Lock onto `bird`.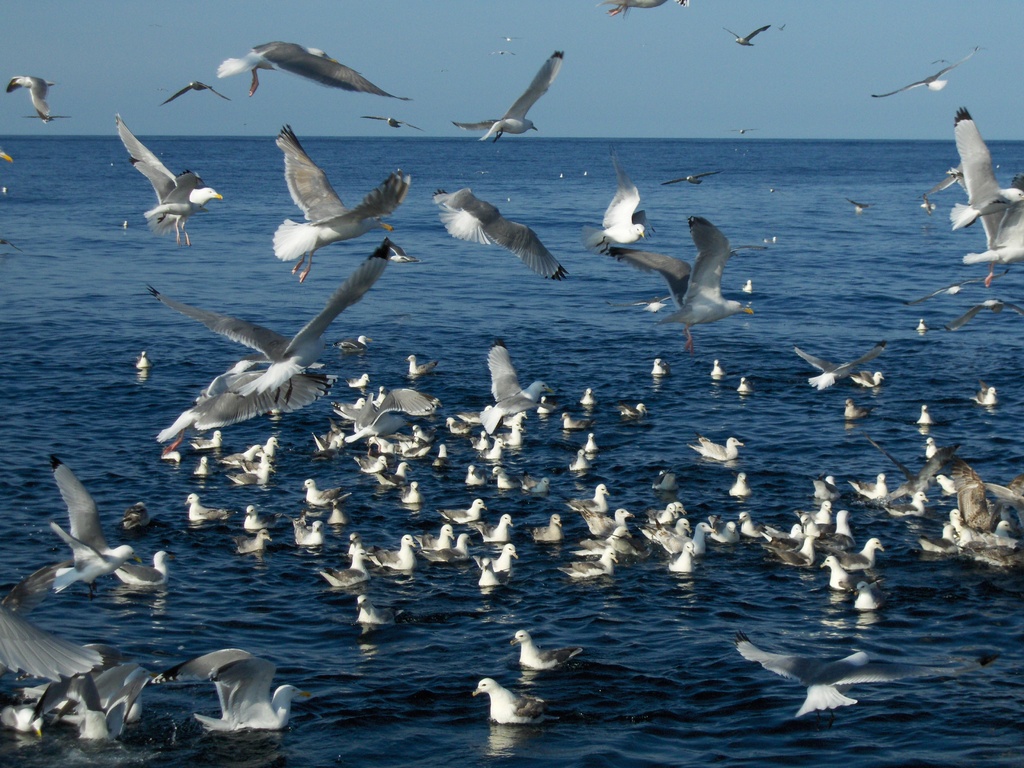
Locked: (left=477, top=555, right=518, bottom=580).
